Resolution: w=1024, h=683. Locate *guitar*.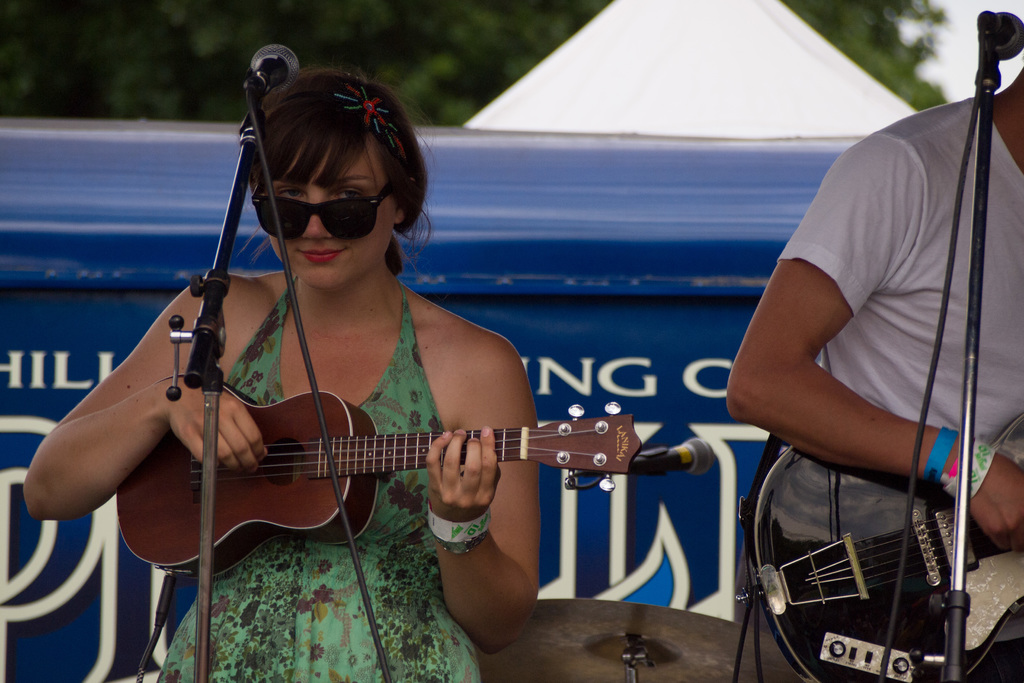
116,380,639,584.
